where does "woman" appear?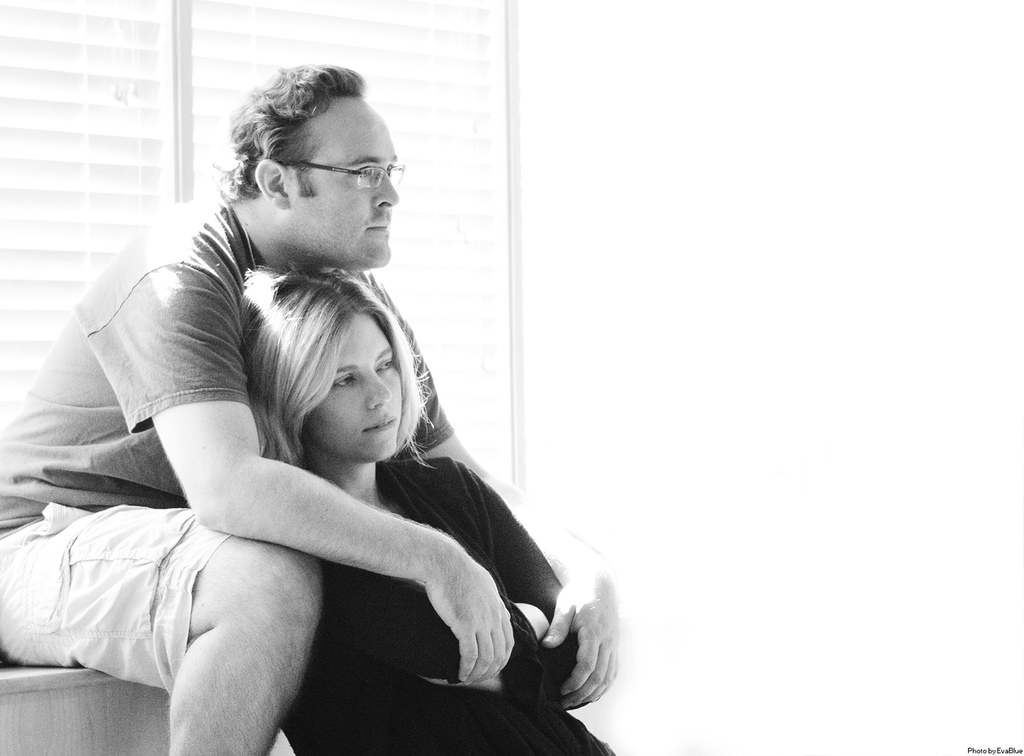
Appears at <region>246, 265, 617, 754</region>.
